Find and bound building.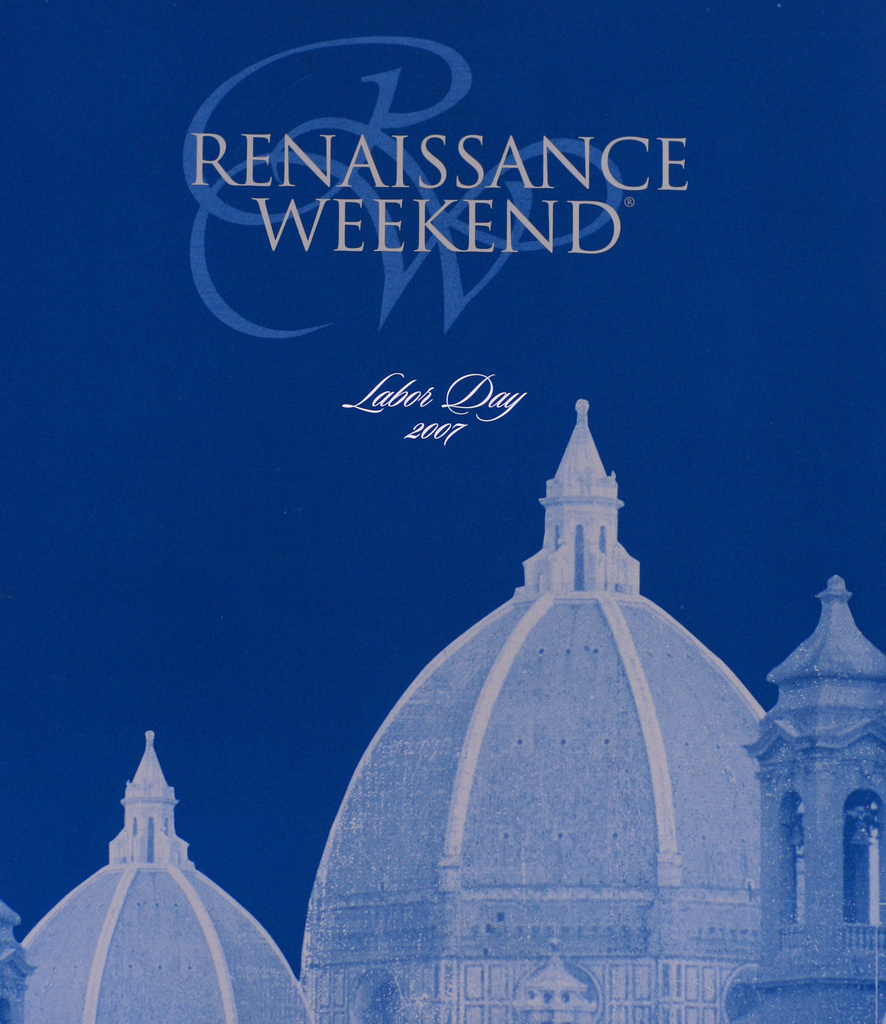
Bound: region(17, 731, 303, 1023).
